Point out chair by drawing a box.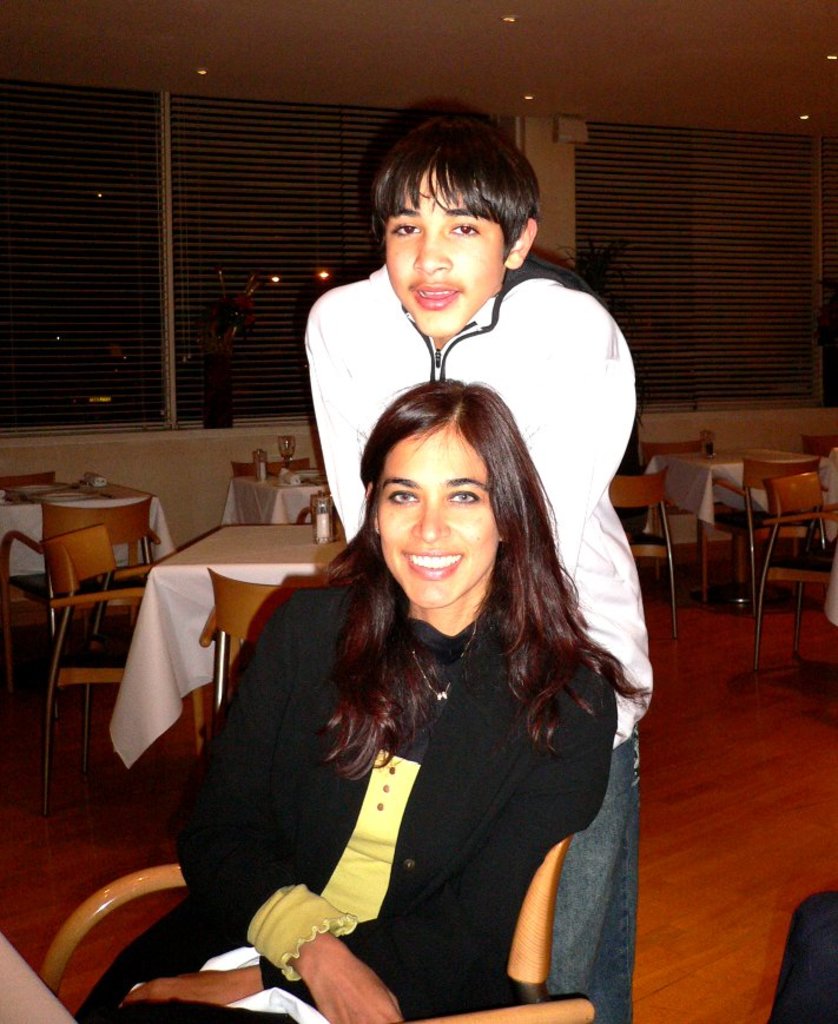
(x1=751, y1=465, x2=837, y2=672).
